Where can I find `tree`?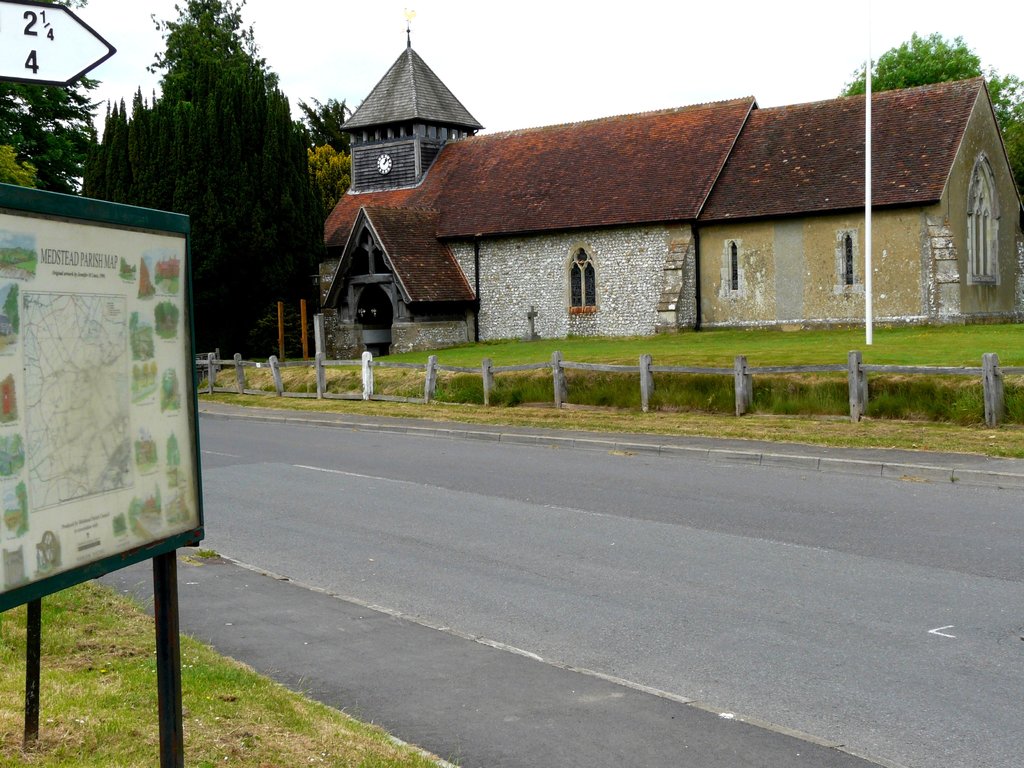
You can find it at 833,32,1023,204.
